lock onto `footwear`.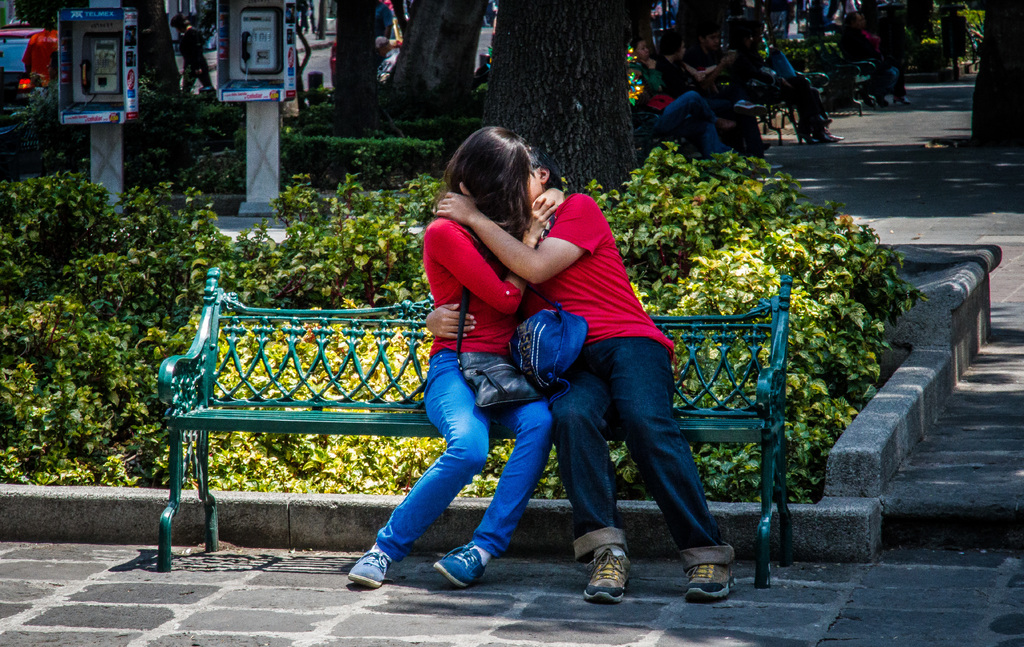
Locked: x1=580, y1=543, x2=641, y2=616.
